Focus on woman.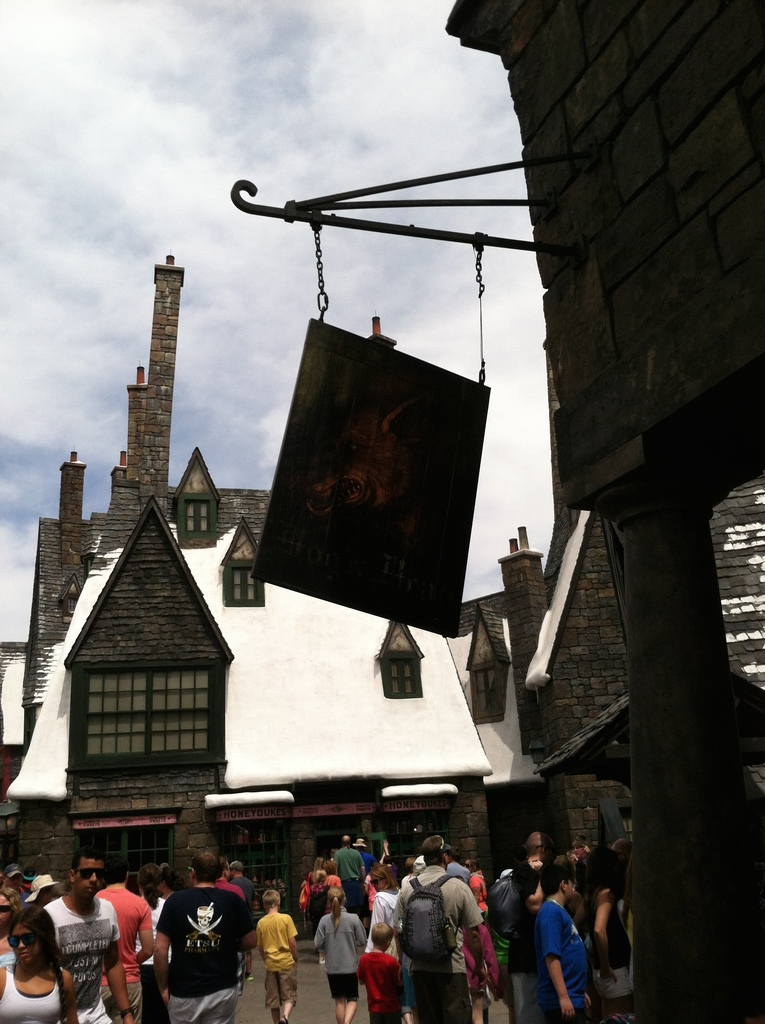
Focused at bbox=(154, 863, 189, 898).
